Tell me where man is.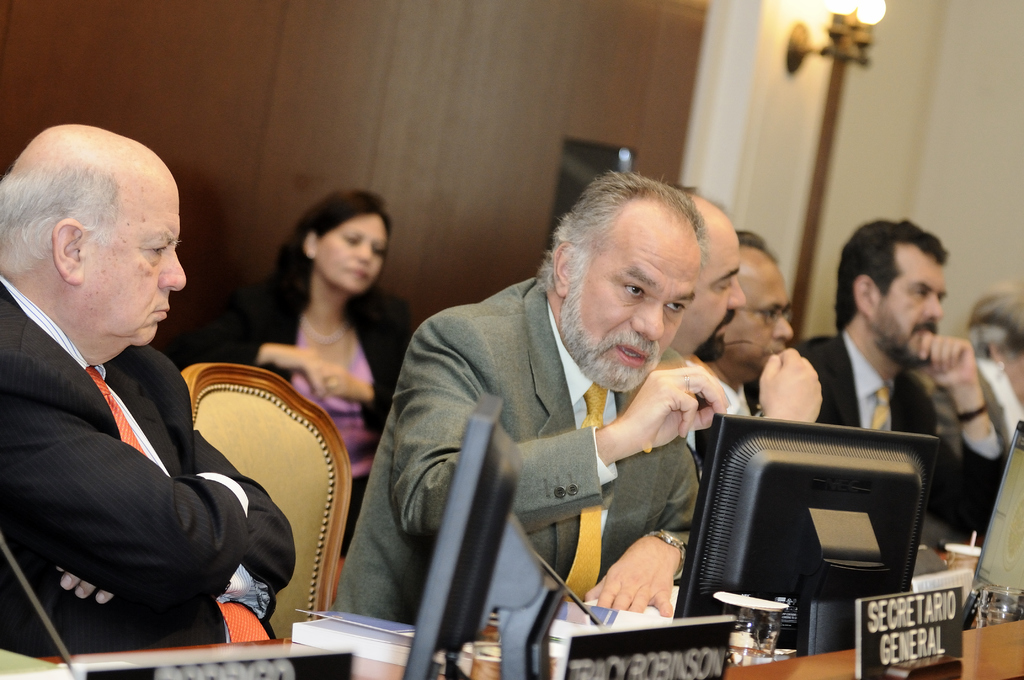
man is at x1=669, y1=184, x2=820, y2=446.
